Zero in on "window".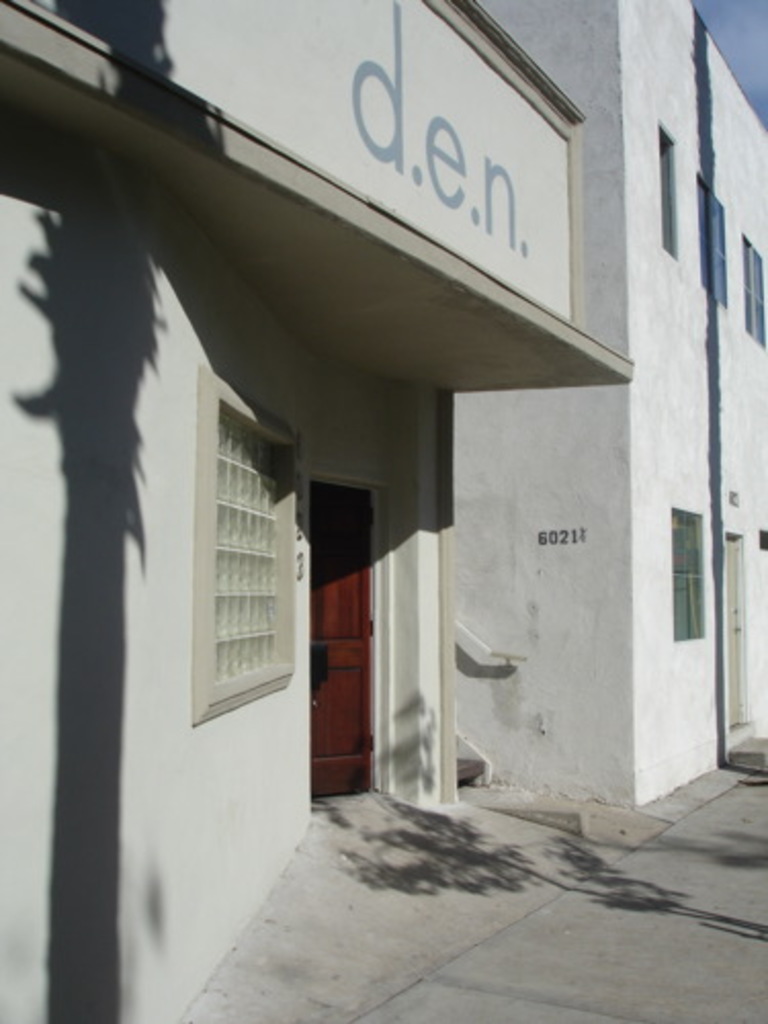
Zeroed in: x1=172 y1=354 x2=301 y2=721.
